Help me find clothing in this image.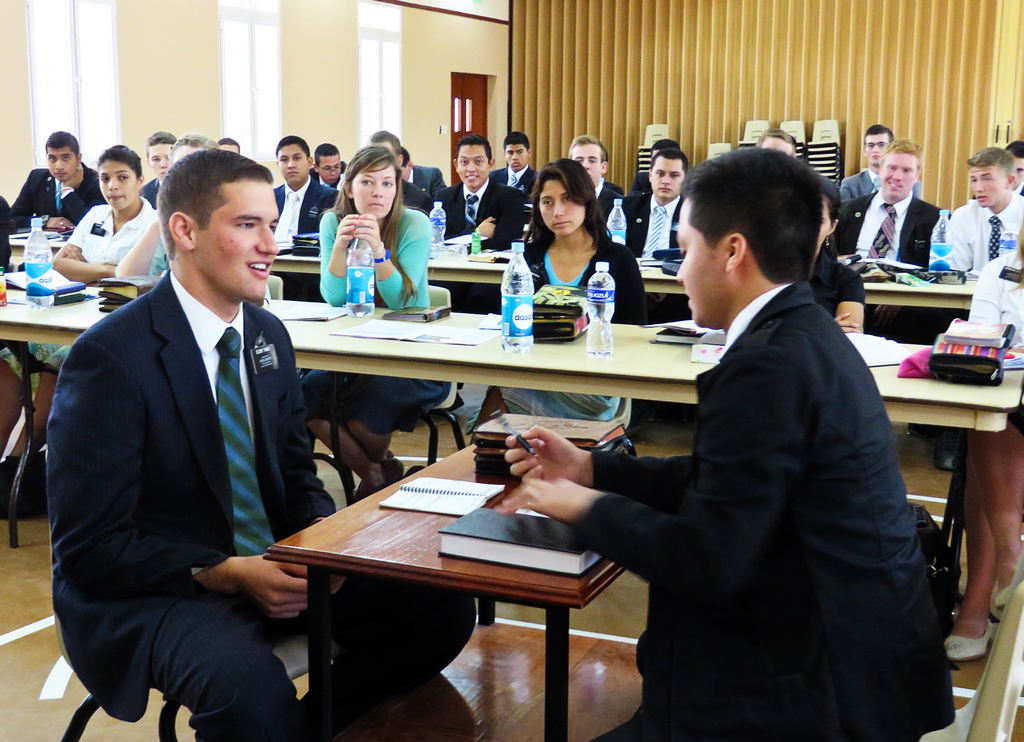
Found it: [left=491, top=168, right=536, bottom=191].
